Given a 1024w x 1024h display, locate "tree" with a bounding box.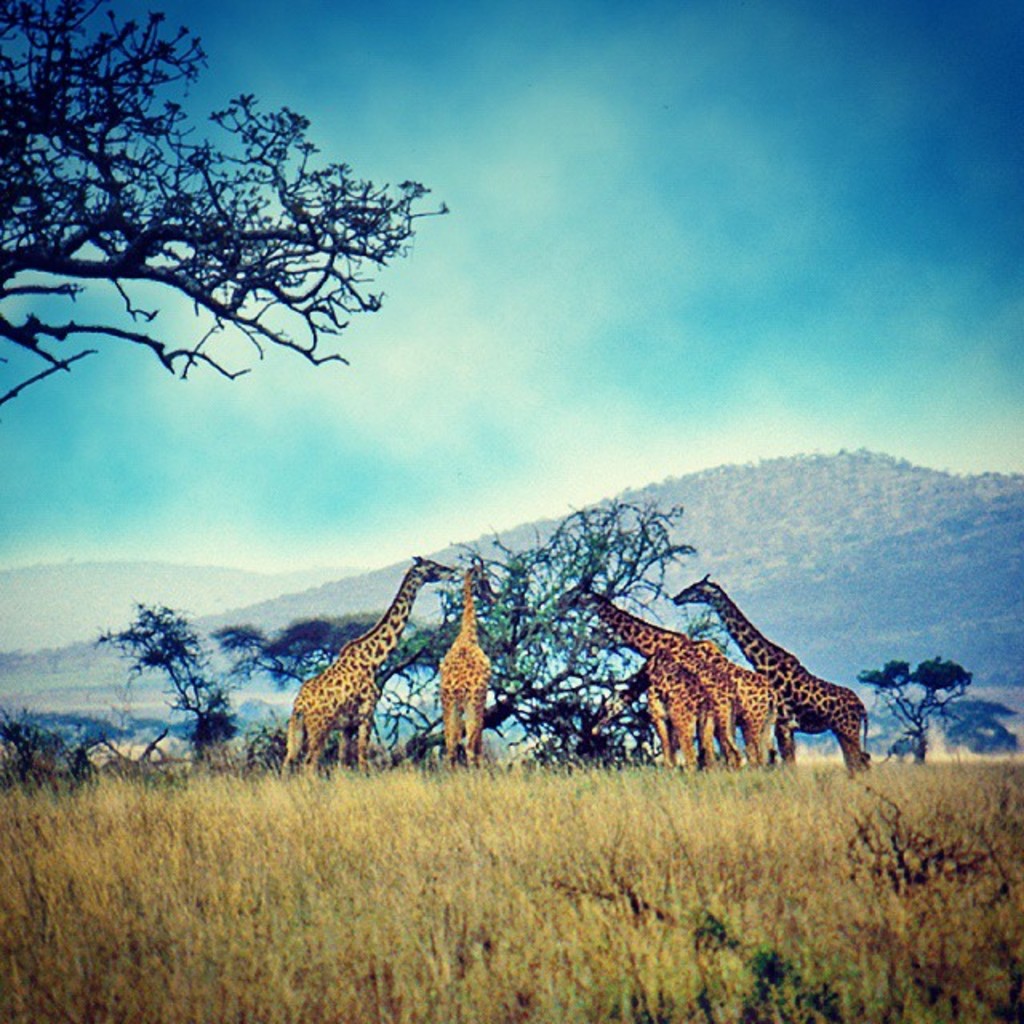
Located: {"left": 0, "top": 0, "right": 450, "bottom": 405}.
